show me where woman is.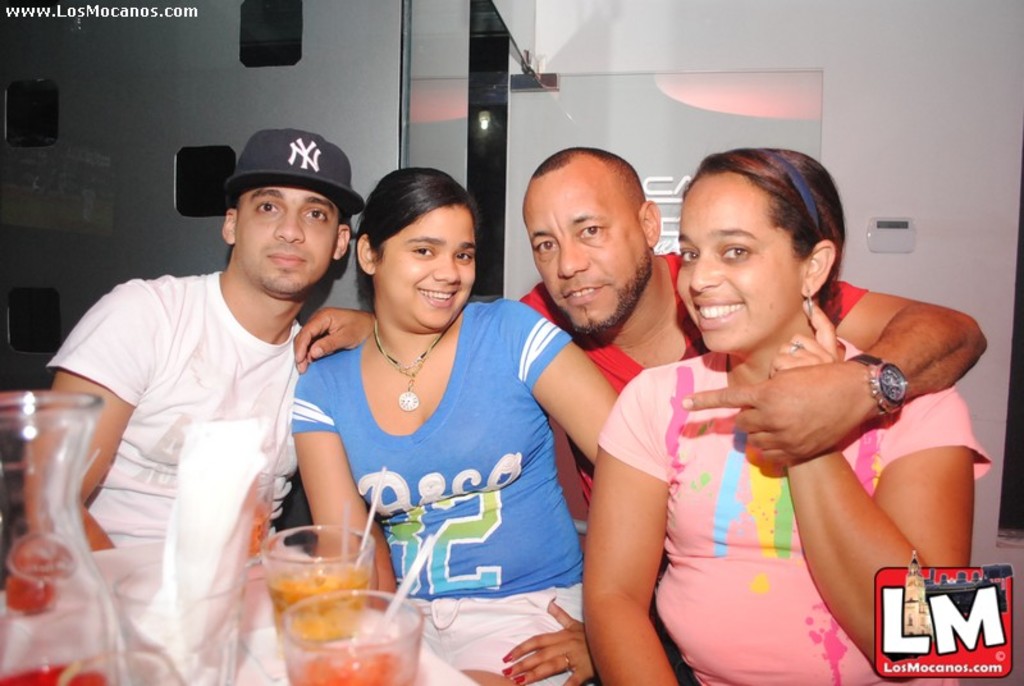
woman is at locate(623, 137, 952, 685).
